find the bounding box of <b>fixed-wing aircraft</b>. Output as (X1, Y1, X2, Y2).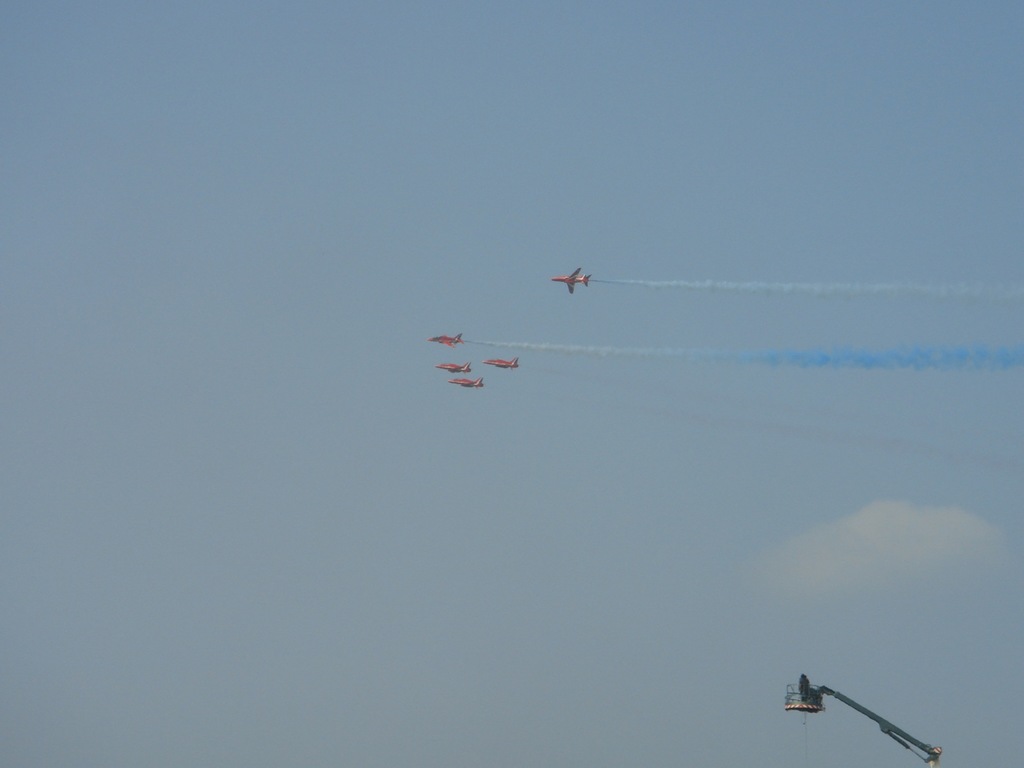
(454, 378, 484, 390).
